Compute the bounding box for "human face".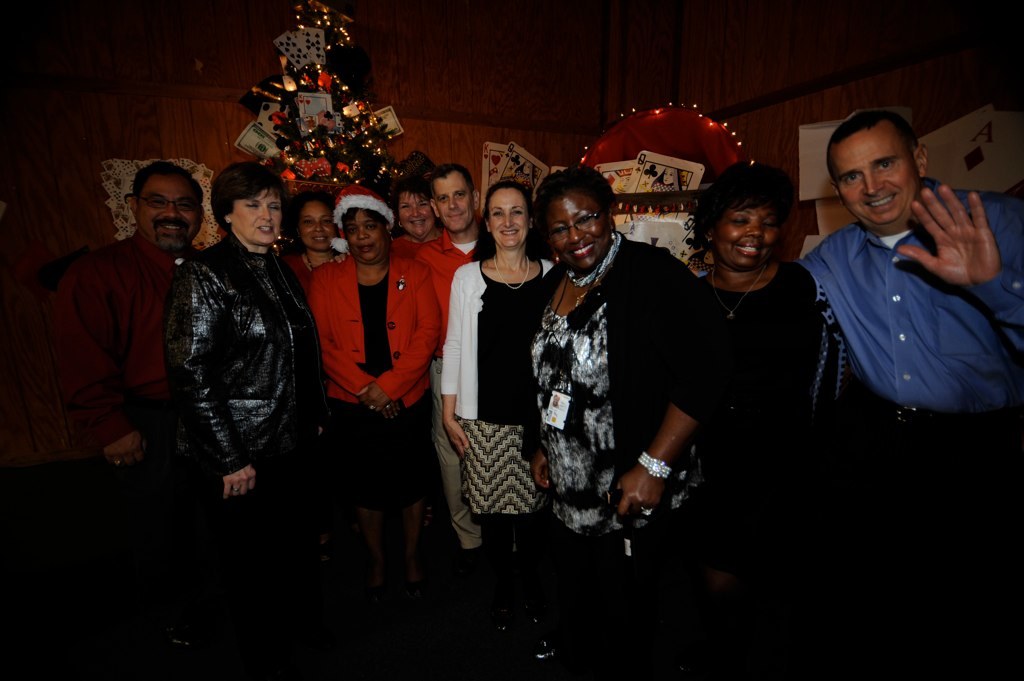
l=715, t=208, r=775, b=271.
